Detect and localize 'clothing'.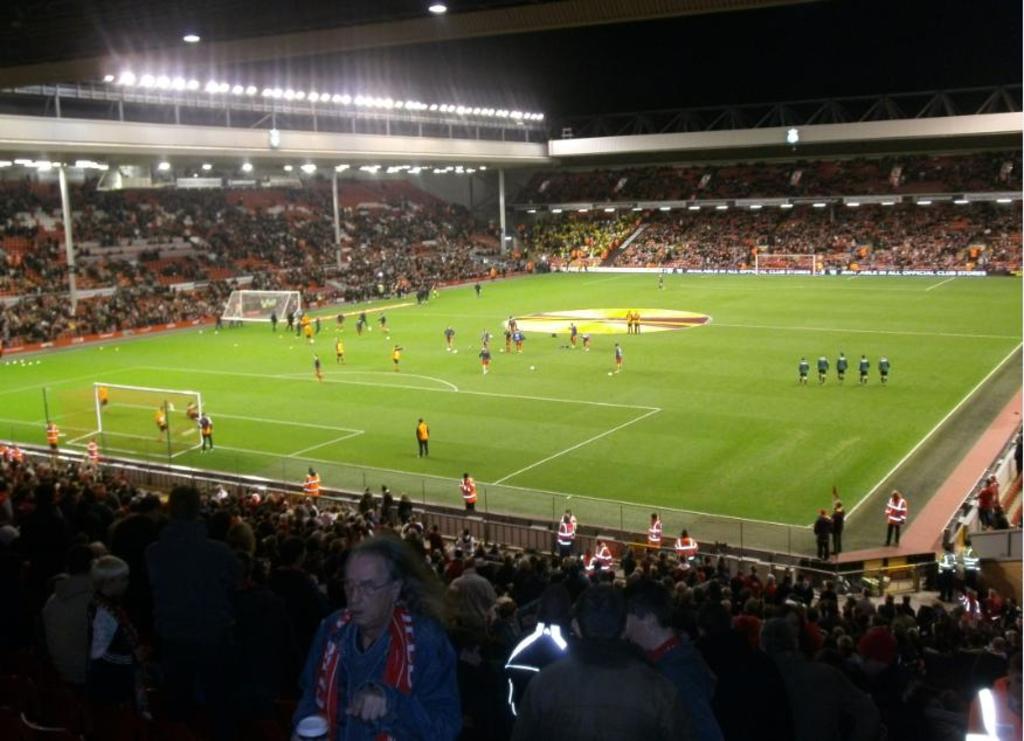
Localized at 480 351 493 374.
